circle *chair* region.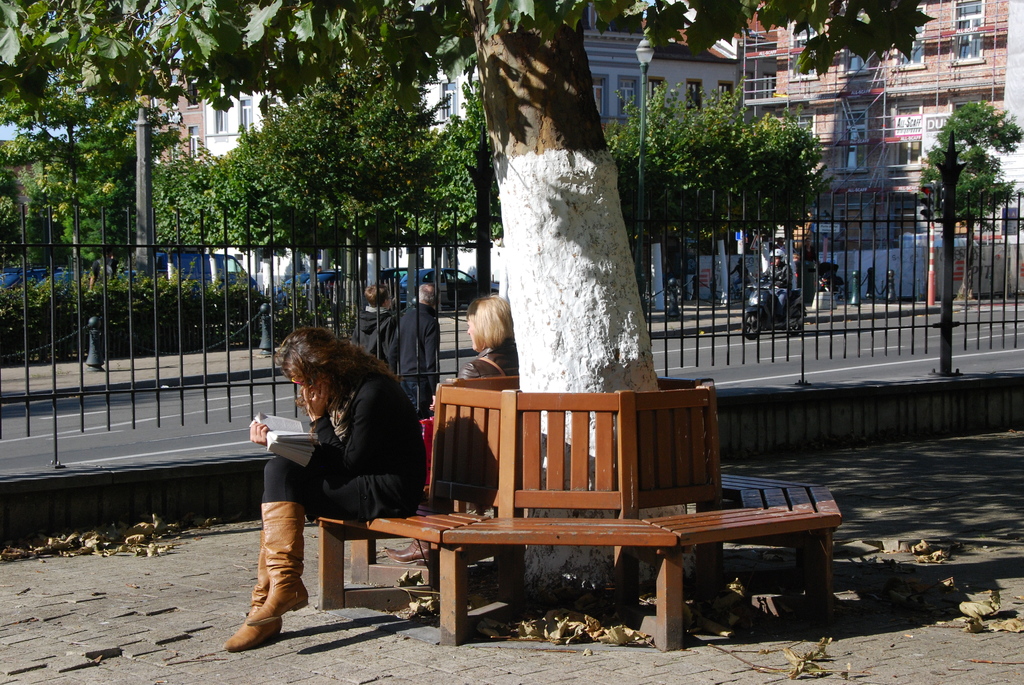
Region: 320,382,519,649.
